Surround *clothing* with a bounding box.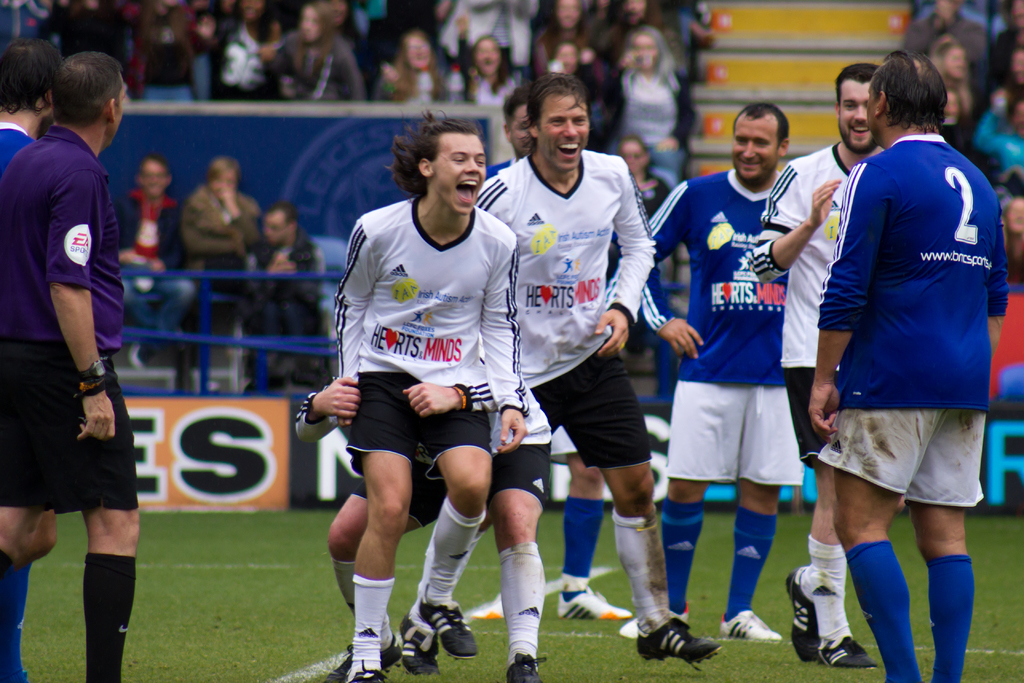
region(214, 20, 271, 102).
